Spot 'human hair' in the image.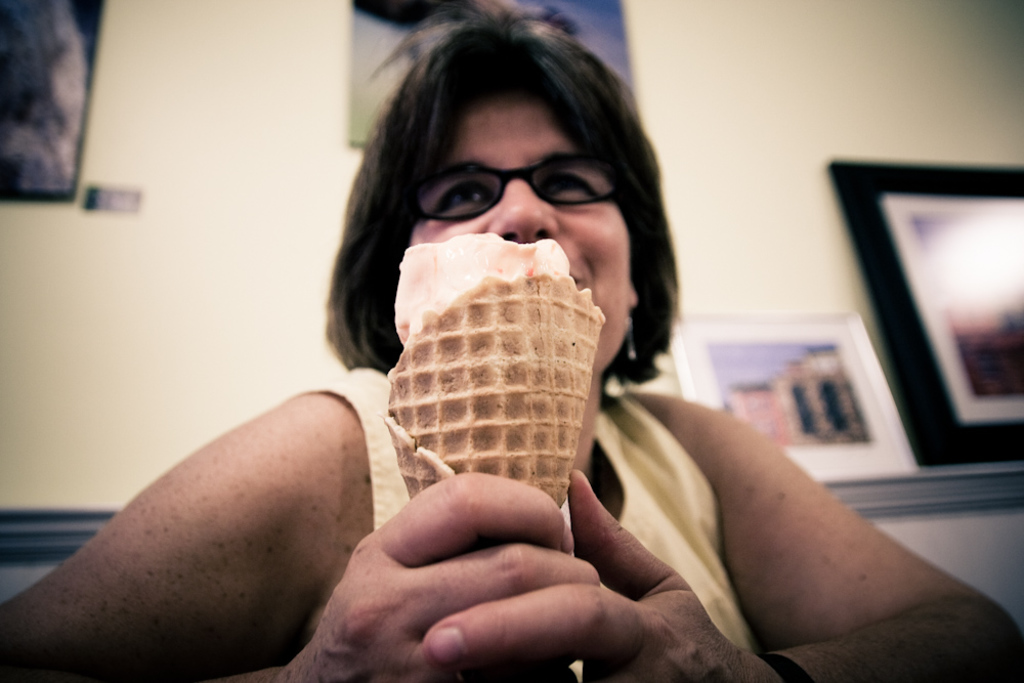
'human hair' found at rect(336, 5, 671, 340).
